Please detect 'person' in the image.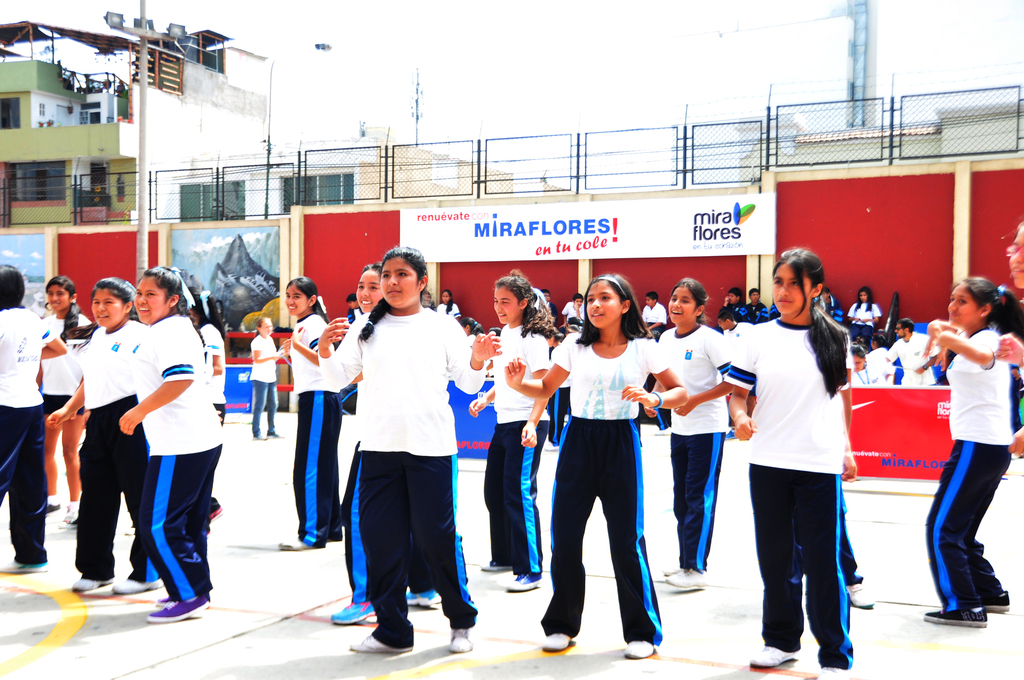
detection(643, 277, 730, 591).
